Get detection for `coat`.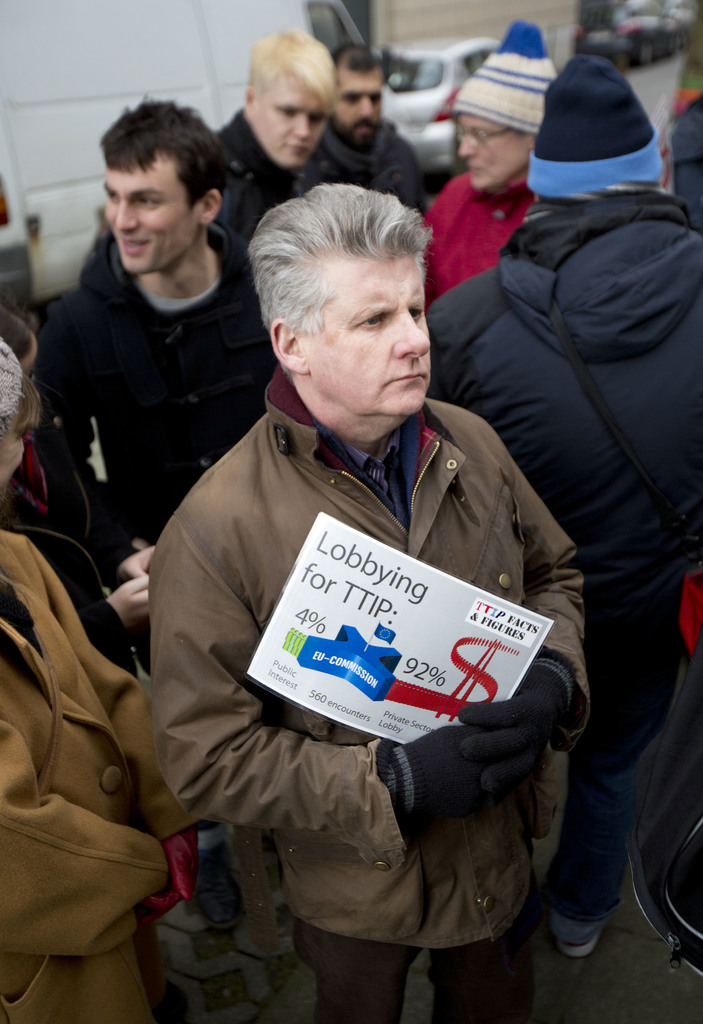
Detection: 4,521,232,1023.
